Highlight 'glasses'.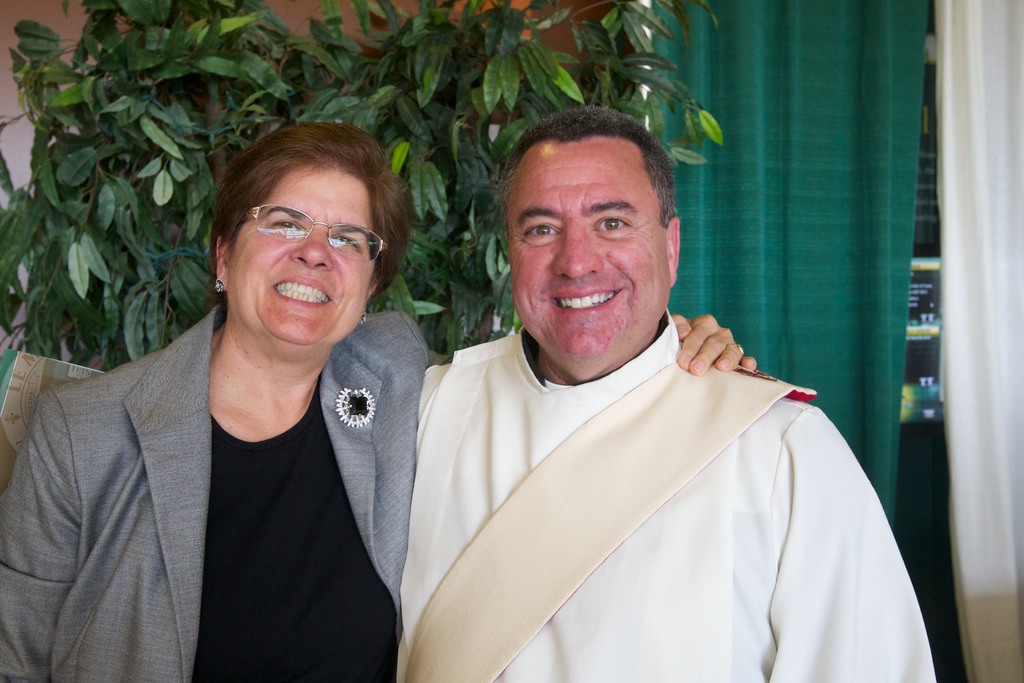
Highlighted region: Rect(245, 202, 392, 260).
